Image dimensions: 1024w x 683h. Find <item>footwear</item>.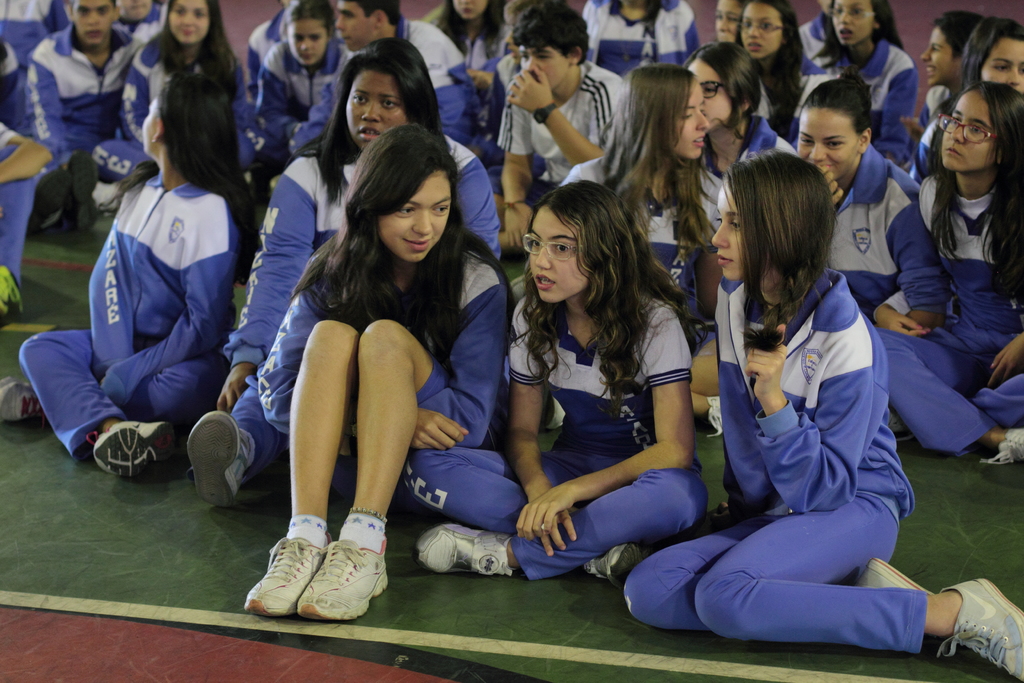
[x1=580, y1=541, x2=644, y2=587].
